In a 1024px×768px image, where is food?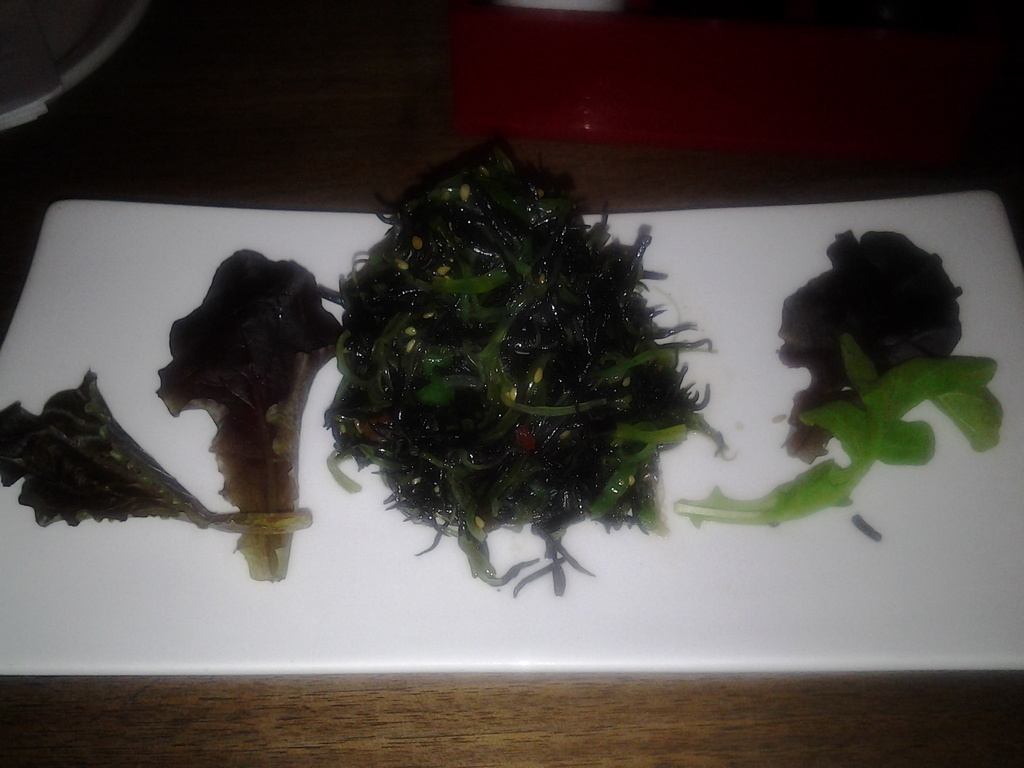
<bbox>669, 228, 1004, 528</bbox>.
